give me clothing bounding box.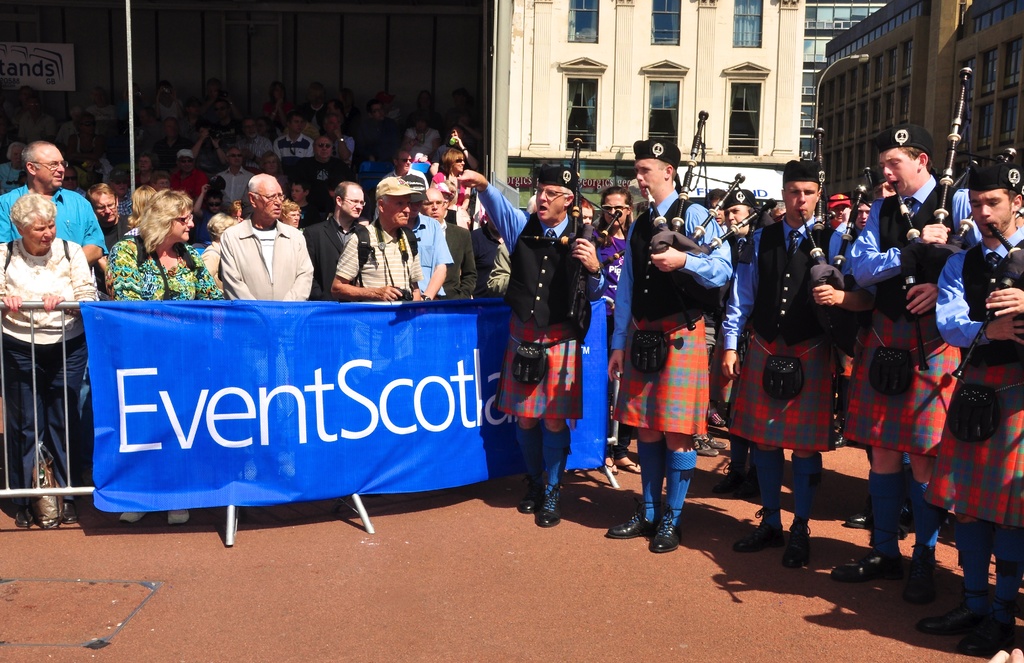
<box>927,224,1023,532</box>.
